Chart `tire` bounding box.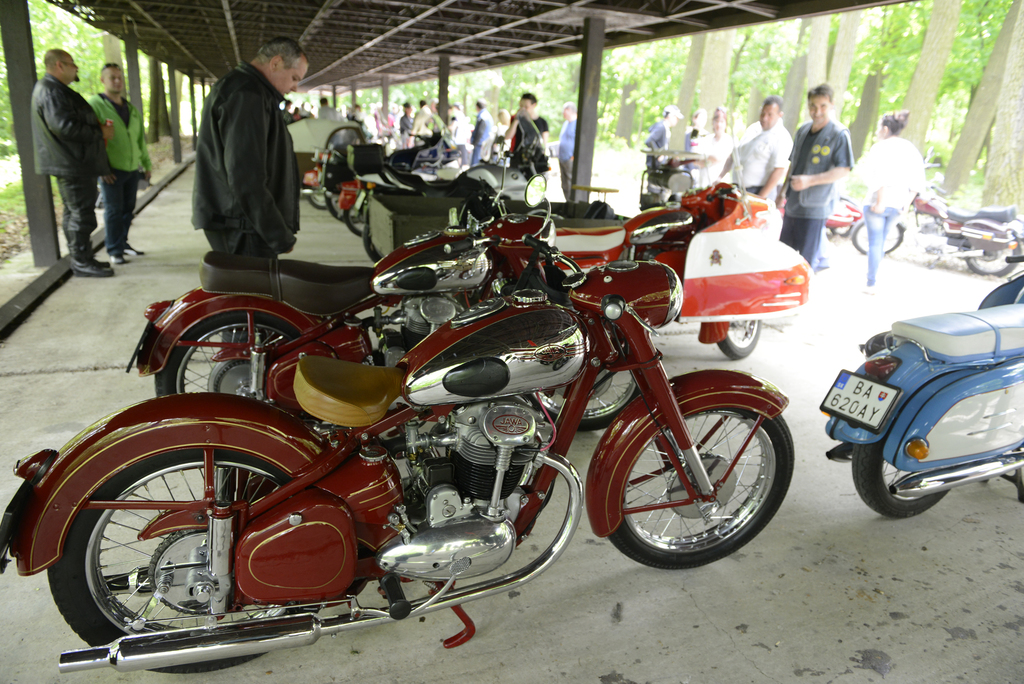
Charted: (x1=529, y1=346, x2=644, y2=428).
